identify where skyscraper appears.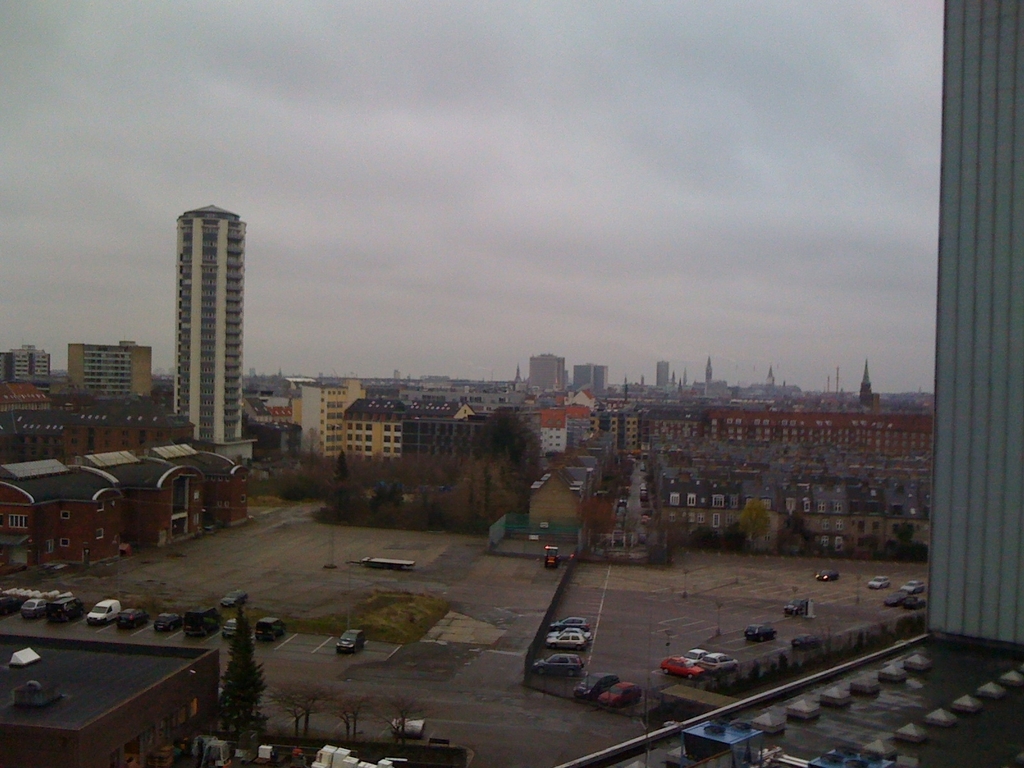
Appears at [531,358,564,392].
